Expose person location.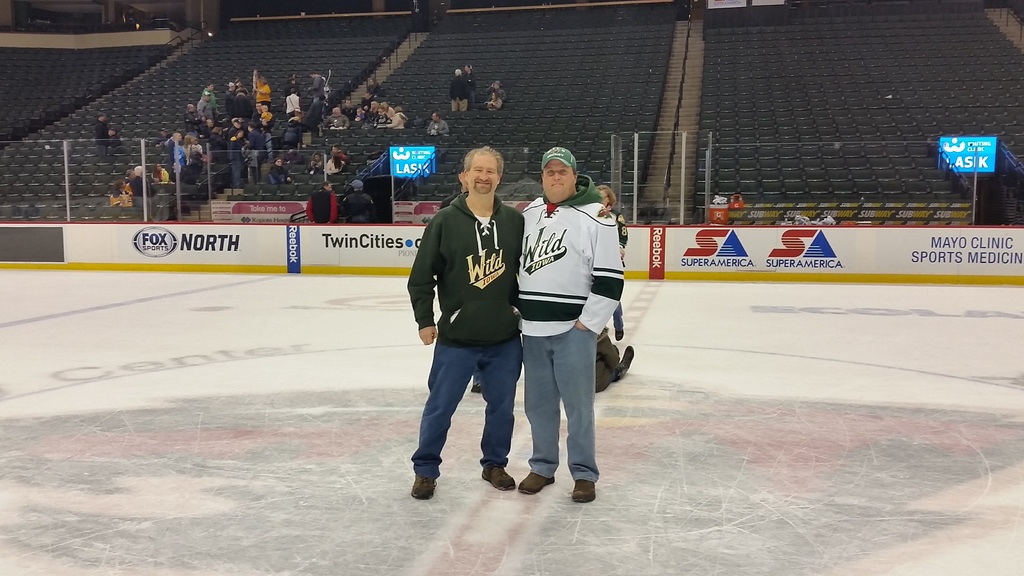
Exposed at box=[92, 114, 106, 157].
